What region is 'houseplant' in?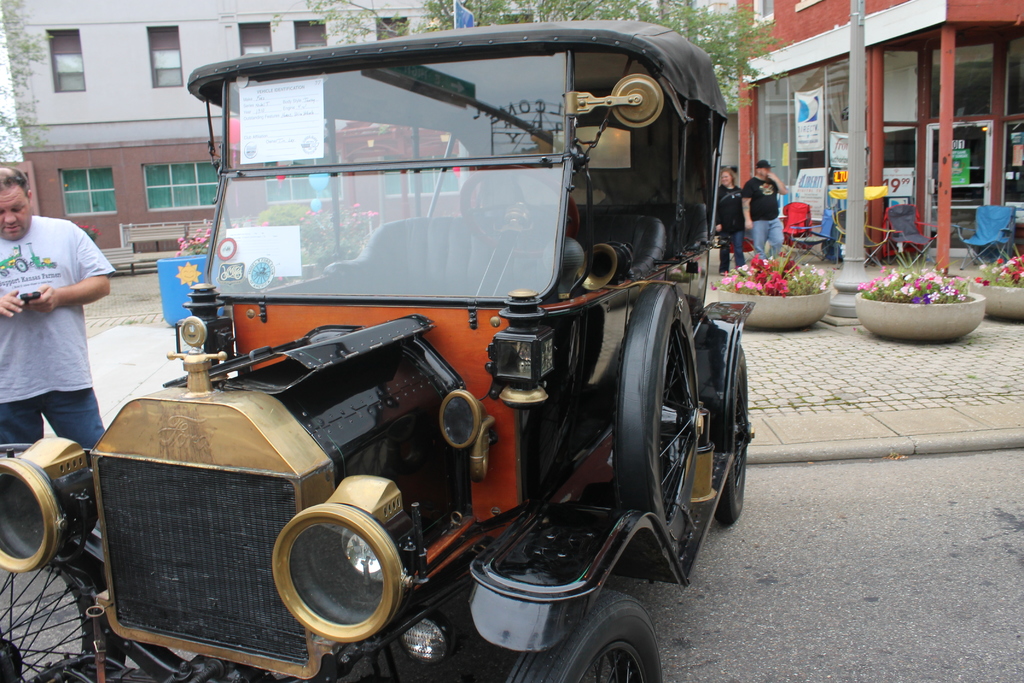
rect(863, 249, 1002, 329).
